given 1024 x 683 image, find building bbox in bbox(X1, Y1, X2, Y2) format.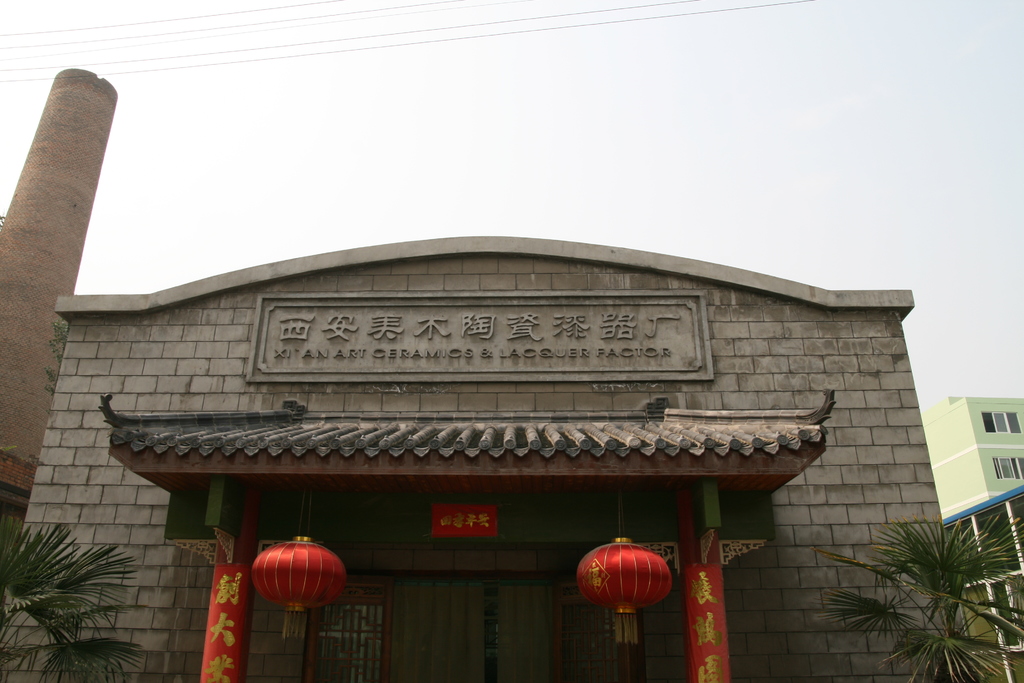
bbox(0, 234, 966, 682).
